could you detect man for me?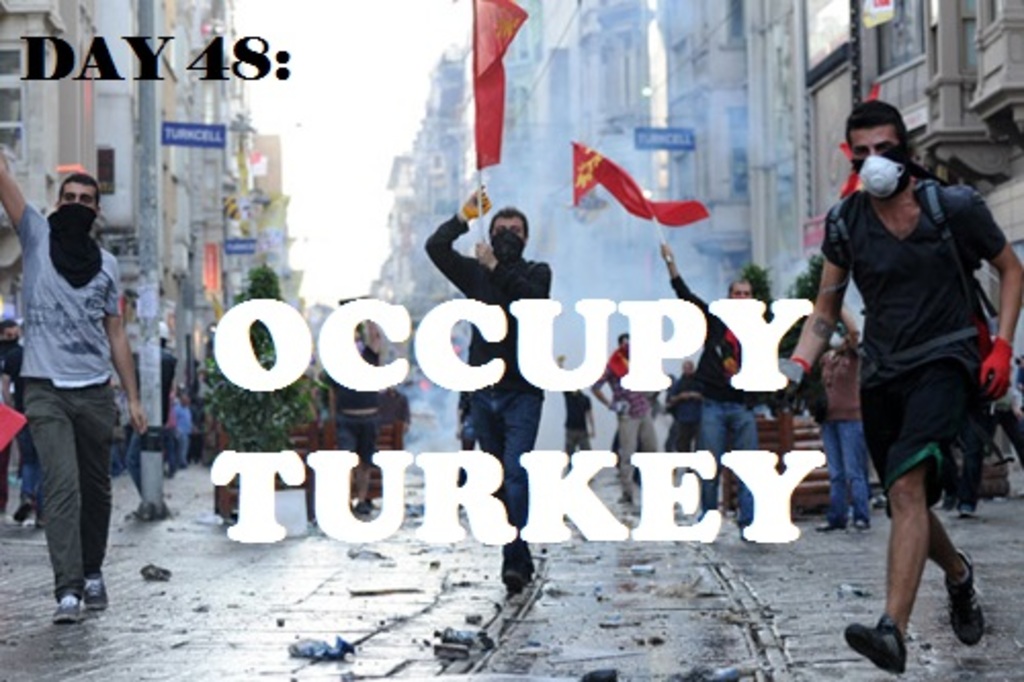
Detection result: rect(807, 330, 874, 528).
